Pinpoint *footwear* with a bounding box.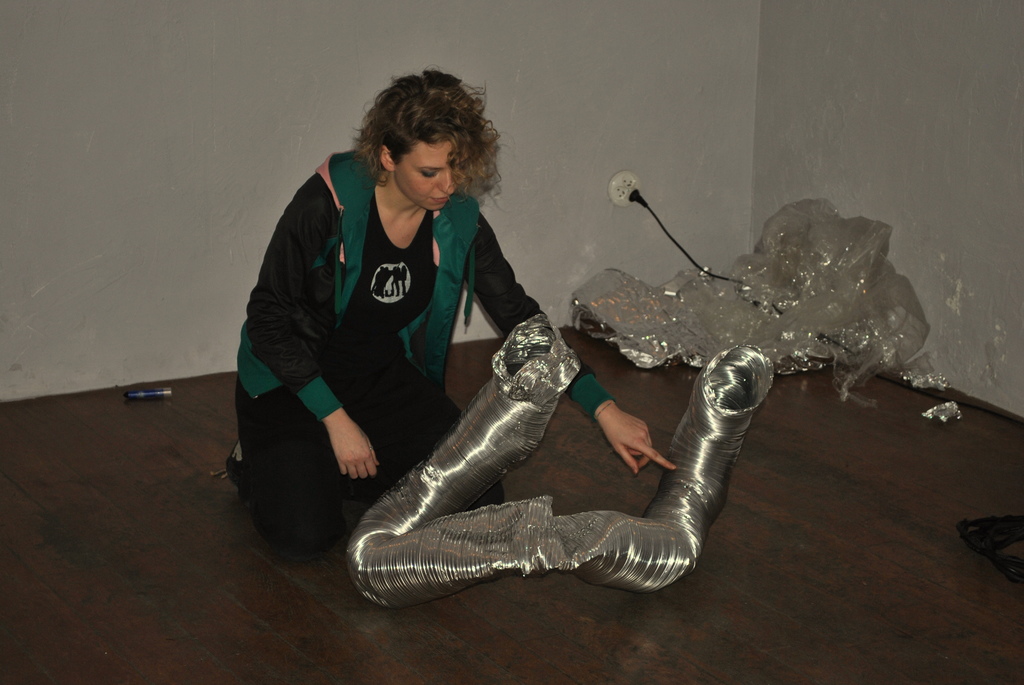
220, 443, 242, 485.
